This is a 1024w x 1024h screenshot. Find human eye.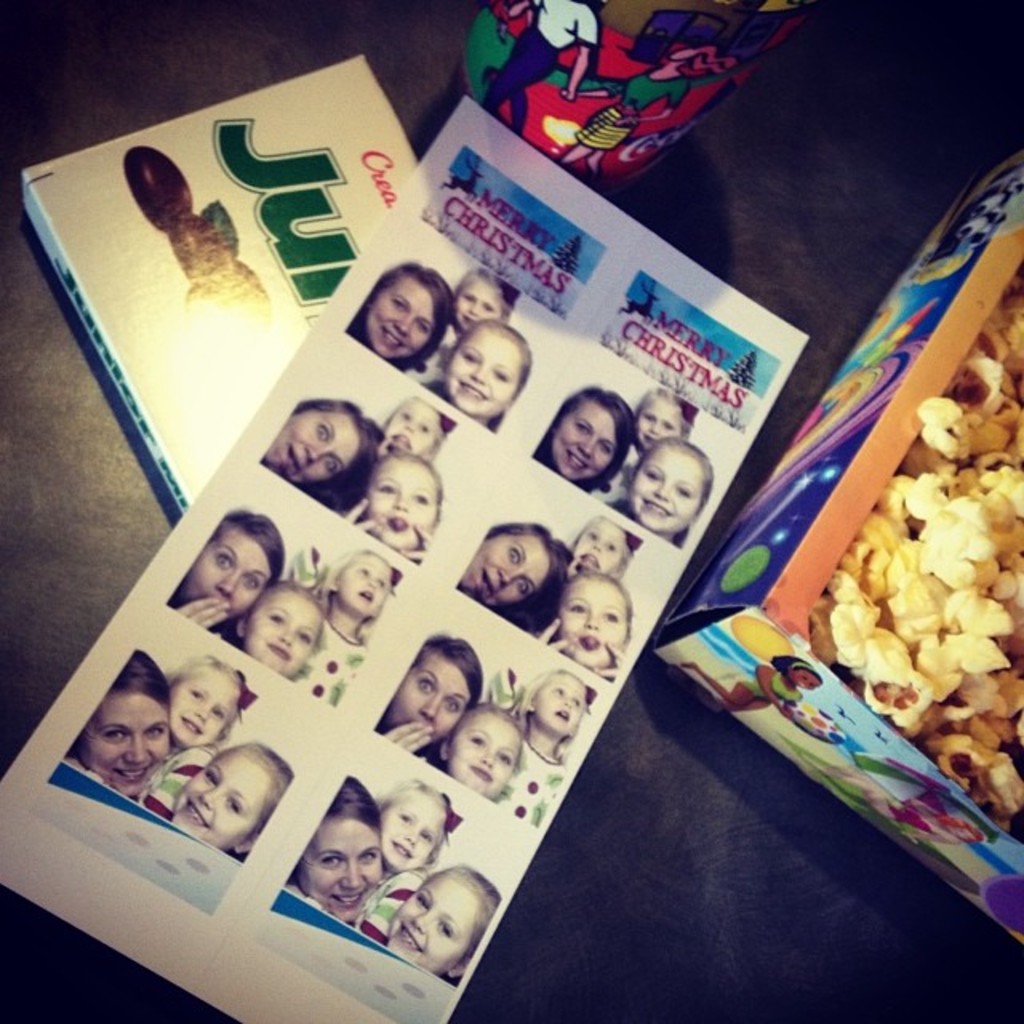
Bounding box: bbox=(413, 894, 430, 909).
